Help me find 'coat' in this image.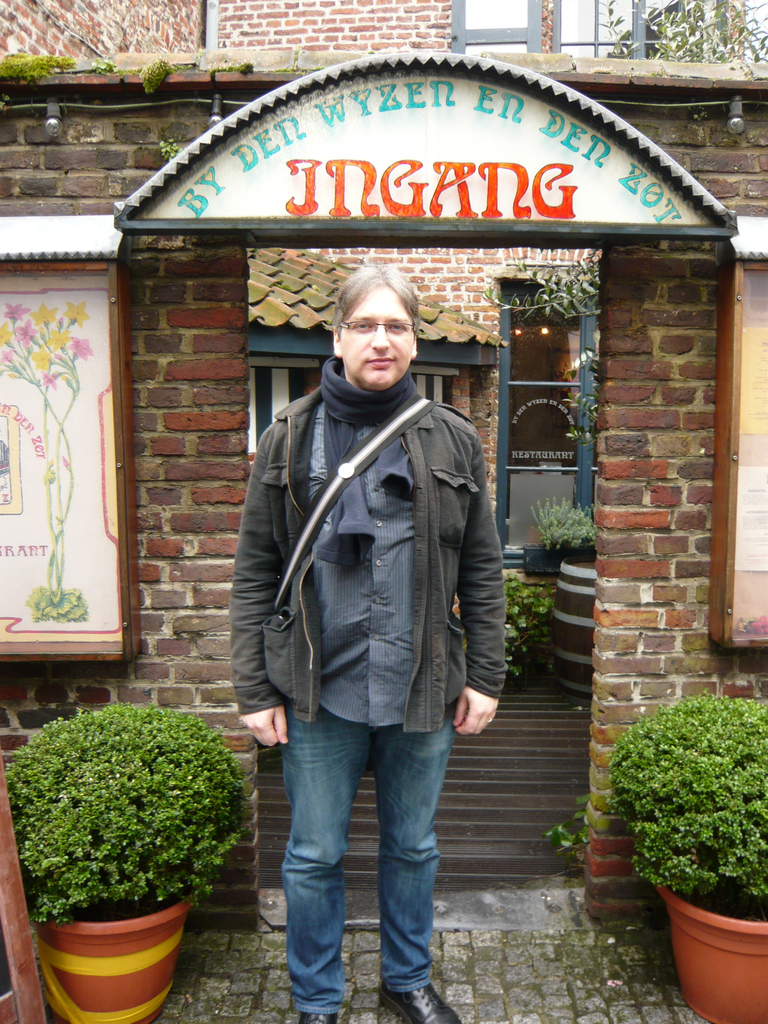
Found it: Rect(225, 364, 479, 809).
